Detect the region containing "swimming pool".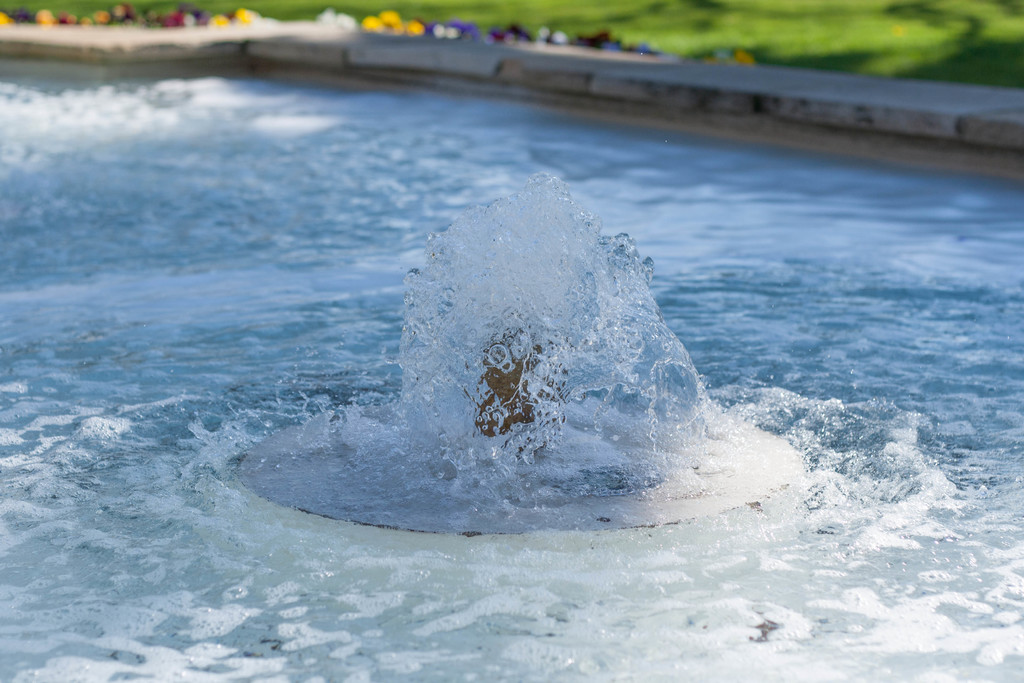
(x1=0, y1=1, x2=1023, y2=614).
